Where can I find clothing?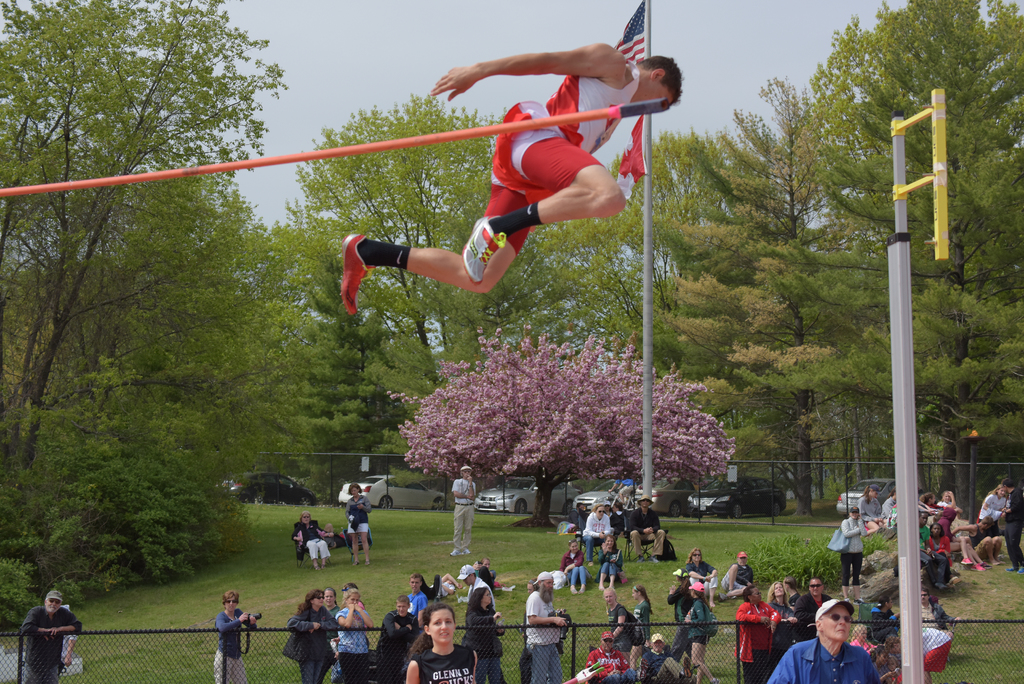
You can find it at (771, 641, 885, 683).
